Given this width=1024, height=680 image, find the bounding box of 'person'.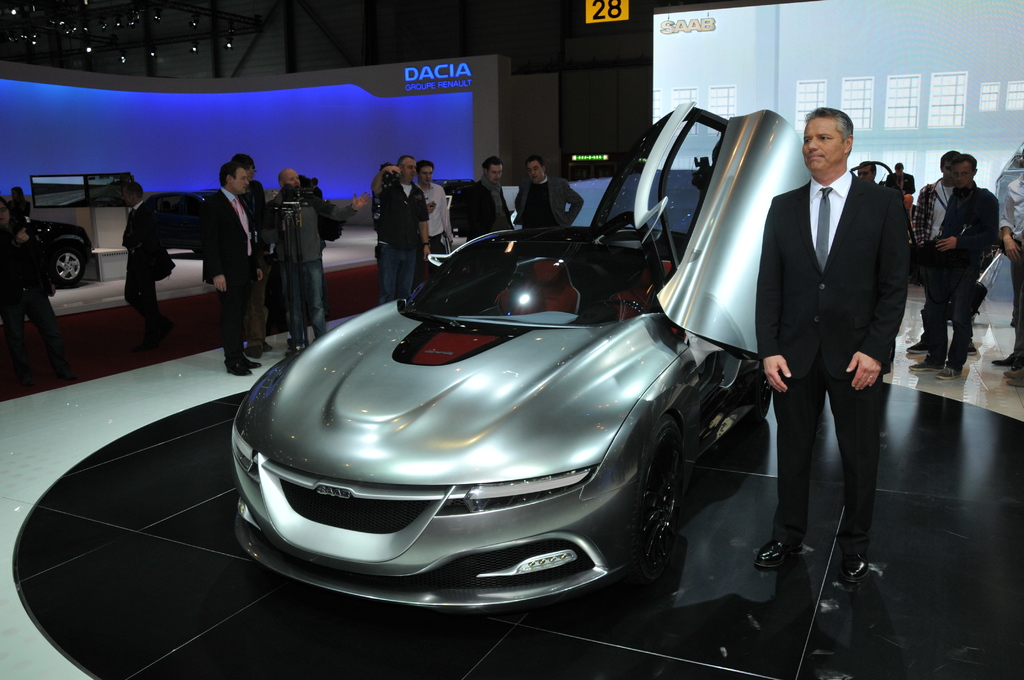
box=[416, 158, 451, 266].
